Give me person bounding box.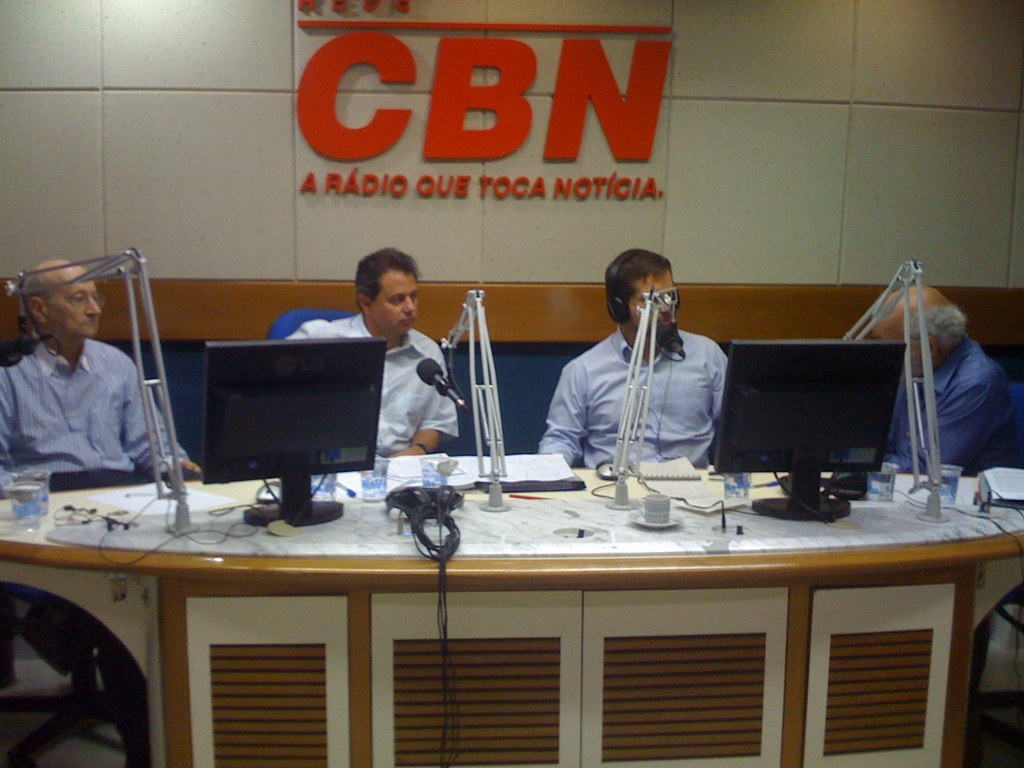
{"left": 864, "top": 283, "right": 1009, "bottom": 474}.
